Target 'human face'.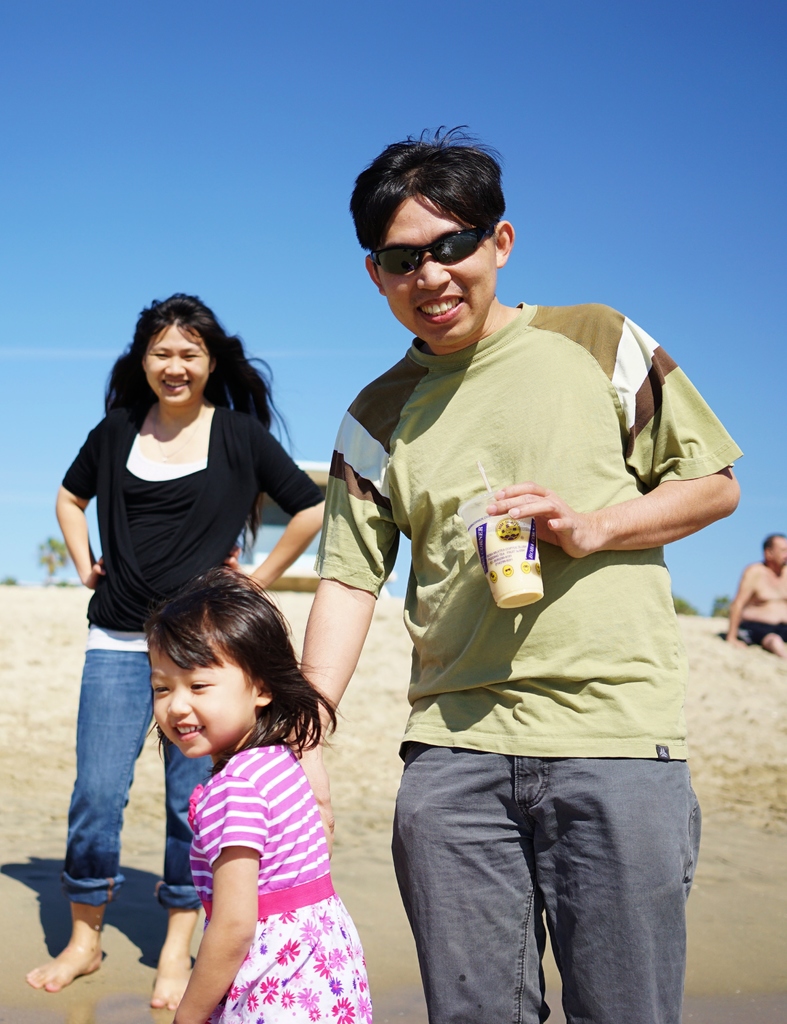
Target region: (x1=142, y1=316, x2=213, y2=402).
